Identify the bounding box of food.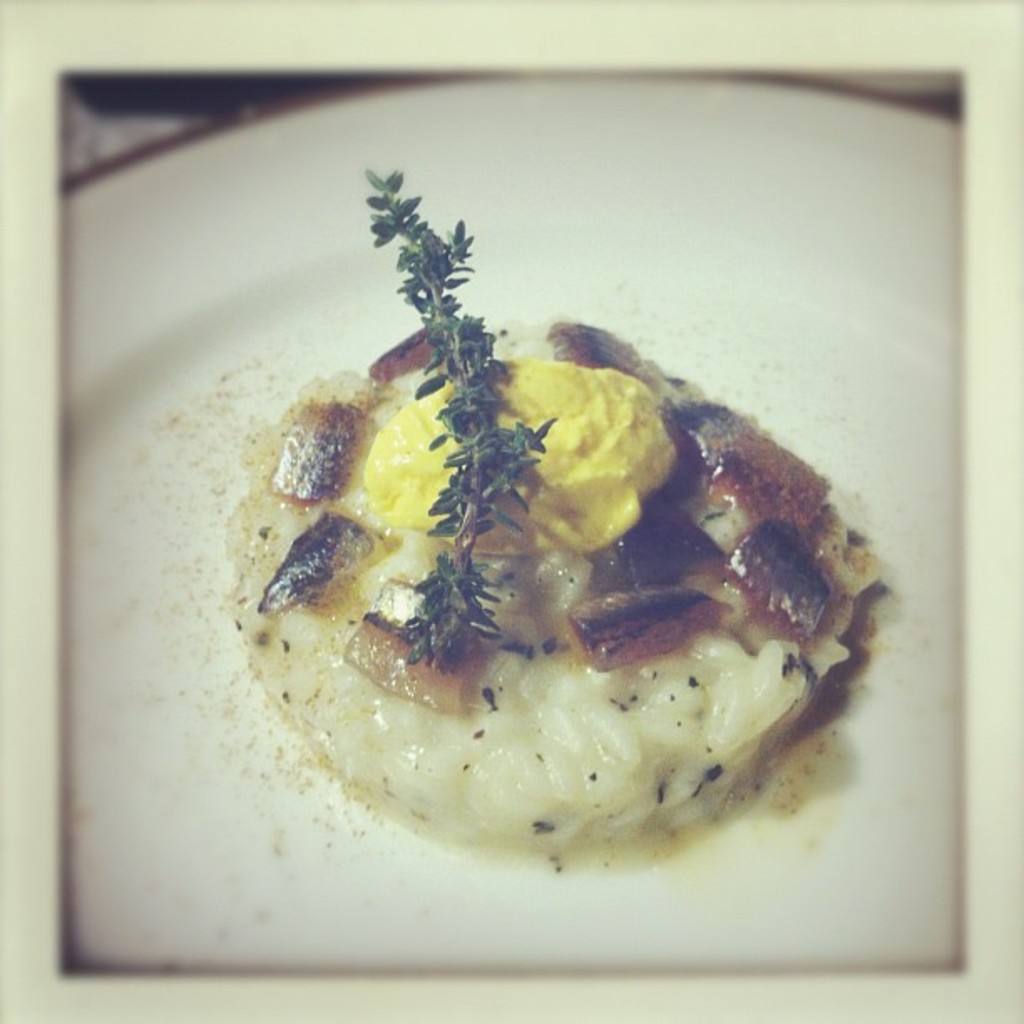
(226, 274, 805, 892).
